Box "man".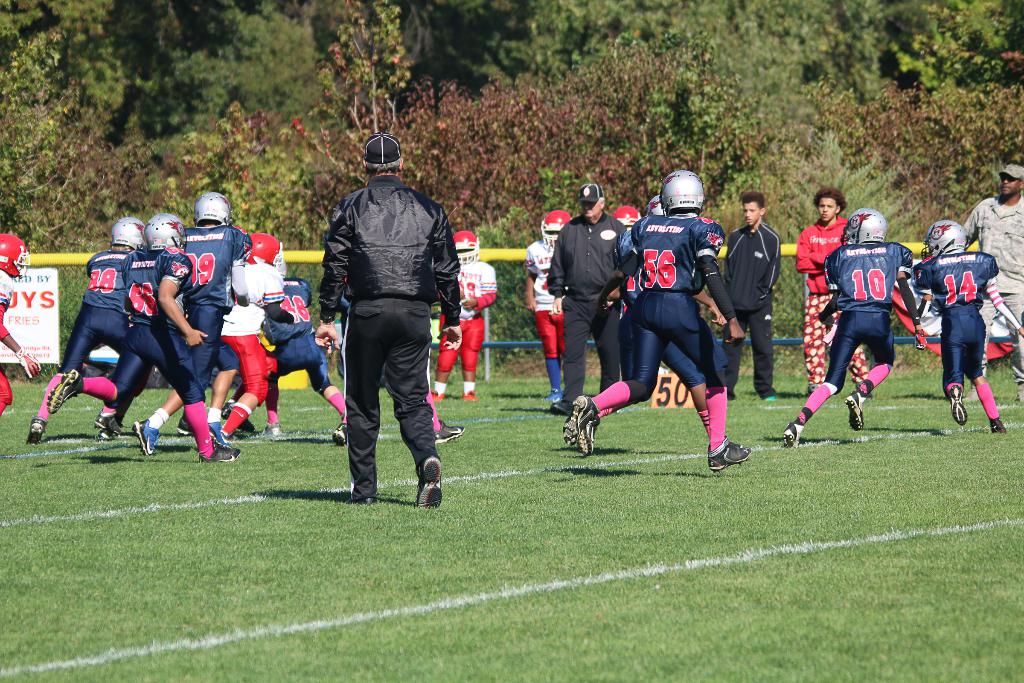
crop(220, 231, 294, 436).
